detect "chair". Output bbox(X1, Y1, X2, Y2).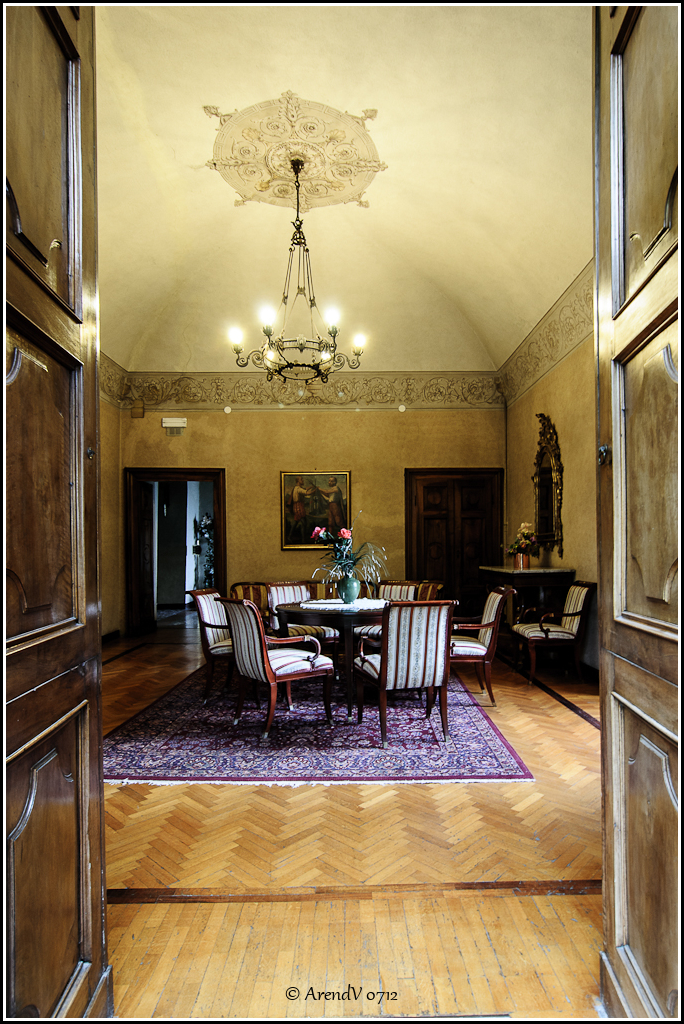
bbox(508, 581, 600, 680).
